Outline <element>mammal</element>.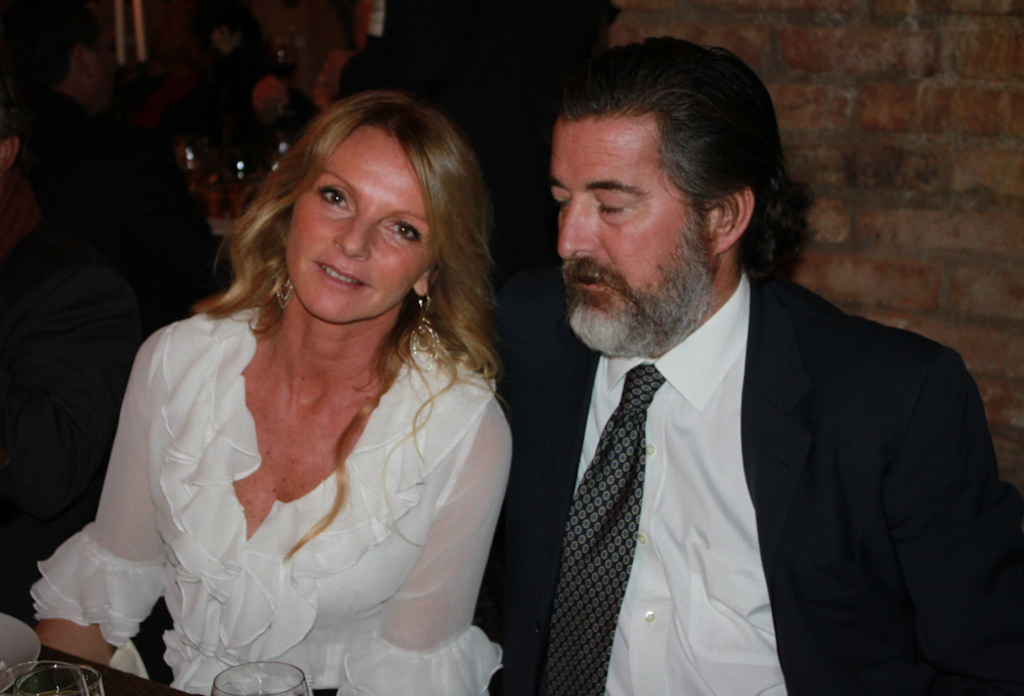
Outline: l=251, t=32, r=353, b=114.
